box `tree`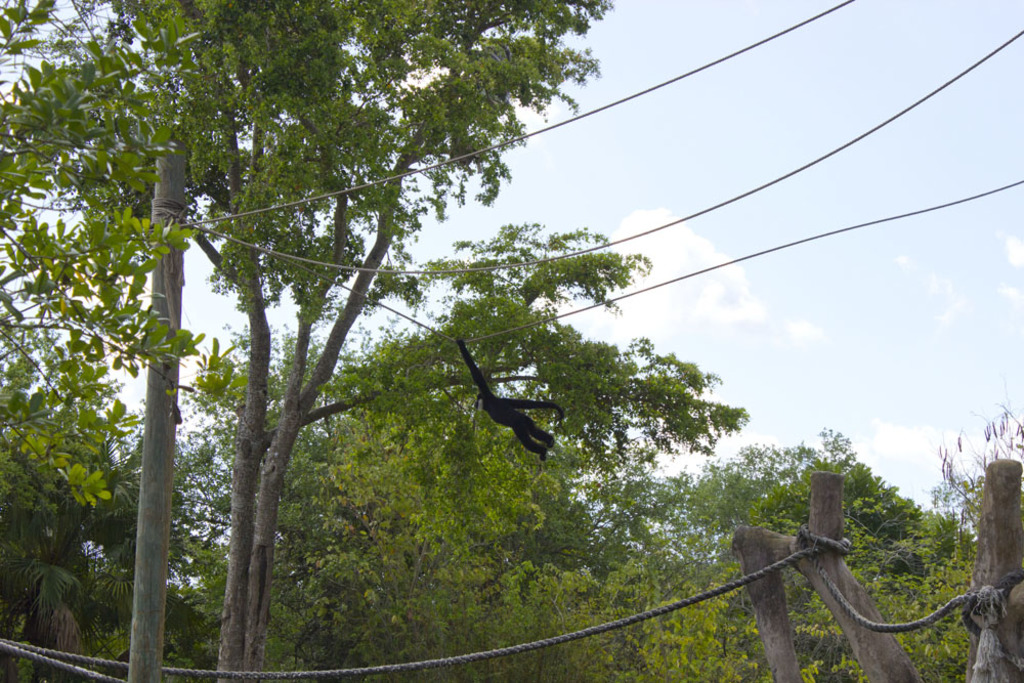
(1, 536, 131, 682)
